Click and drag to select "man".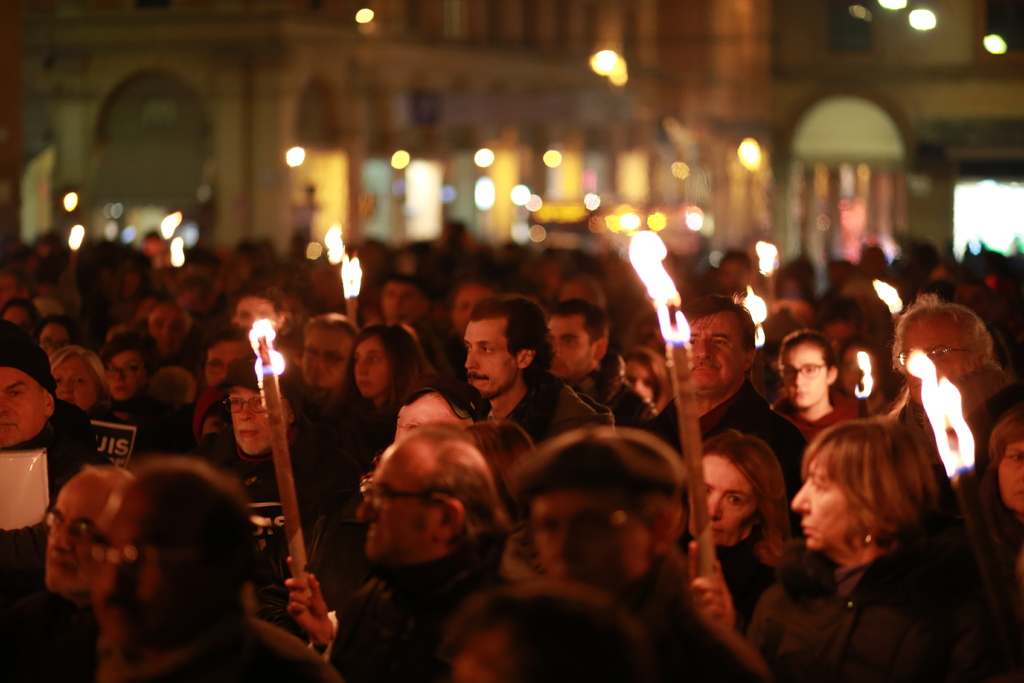
Selection: bbox=(374, 263, 444, 327).
